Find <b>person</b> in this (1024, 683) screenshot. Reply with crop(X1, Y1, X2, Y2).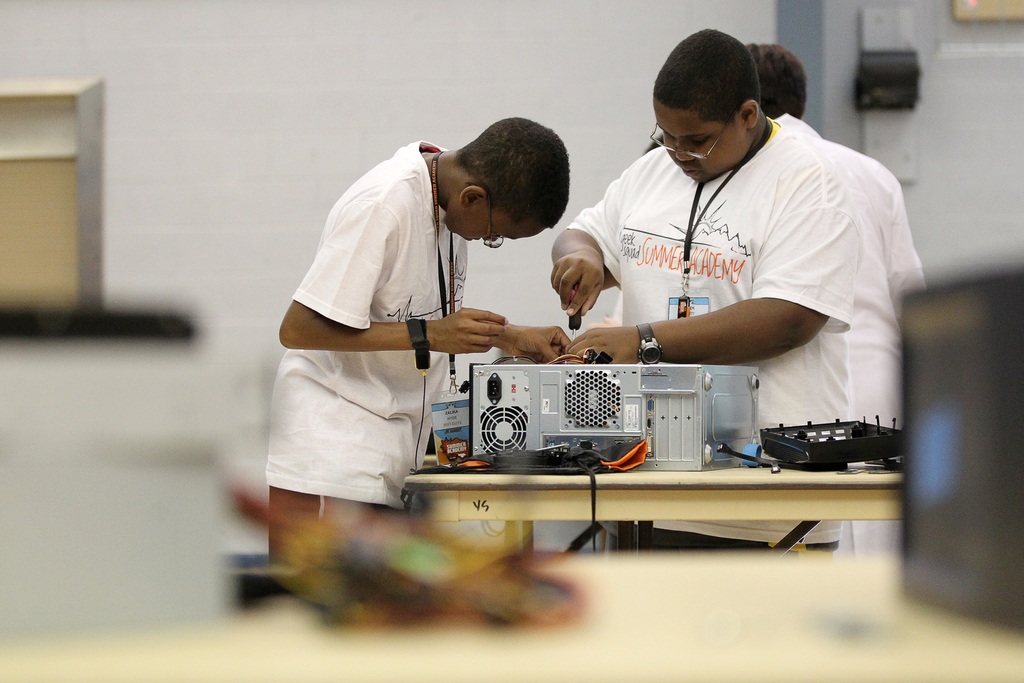
crop(752, 45, 925, 559).
